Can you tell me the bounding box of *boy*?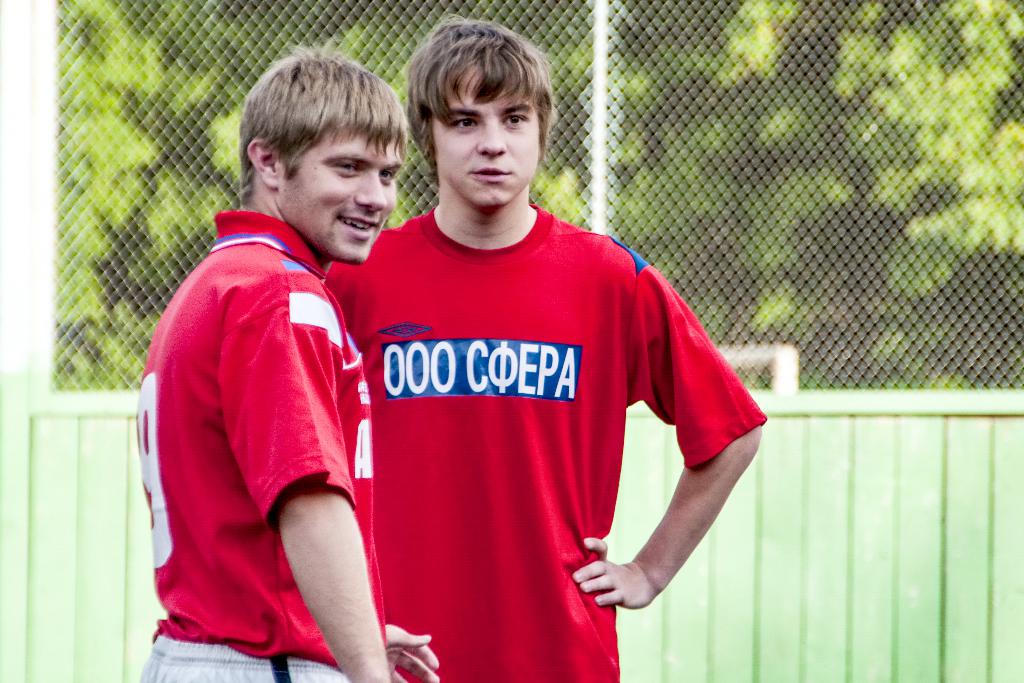
[x1=328, y1=13, x2=769, y2=682].
